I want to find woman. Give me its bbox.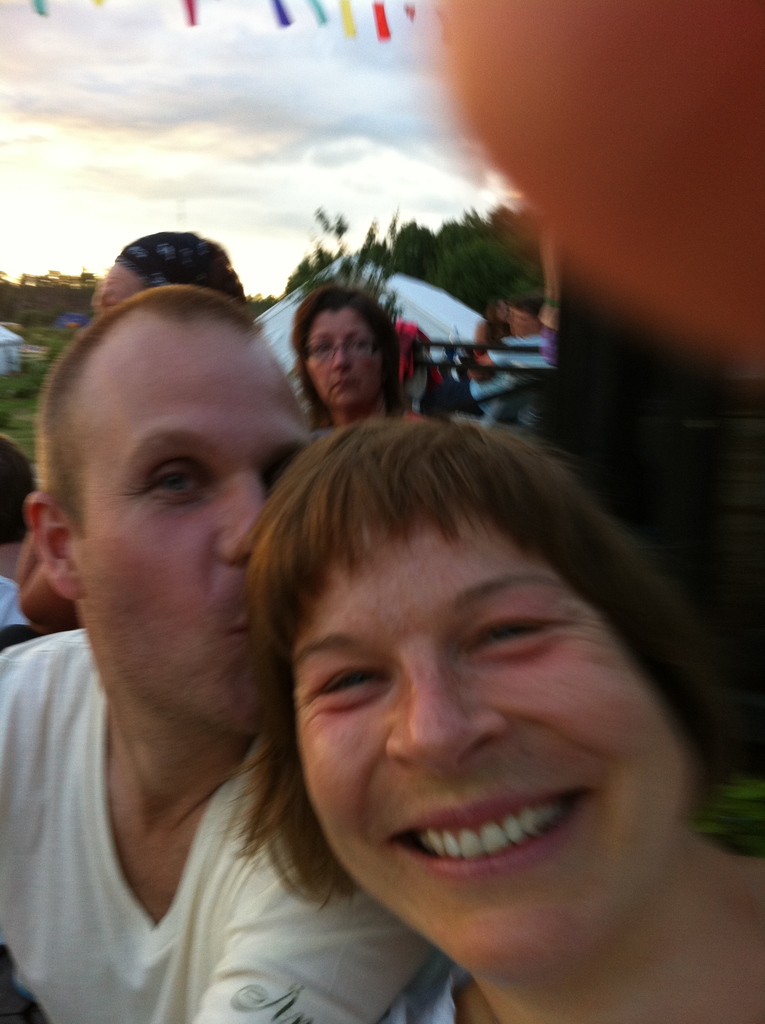
crop(297, 285, 428, 436).
